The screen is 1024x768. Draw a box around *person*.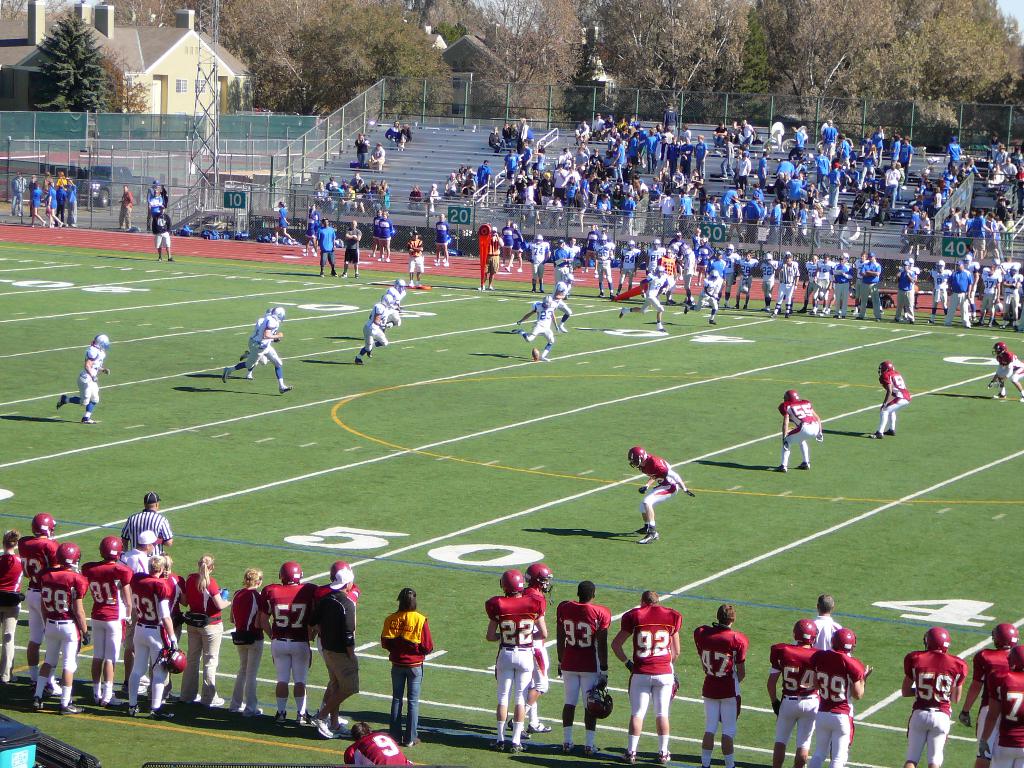
[586, 235, 613, 292].
